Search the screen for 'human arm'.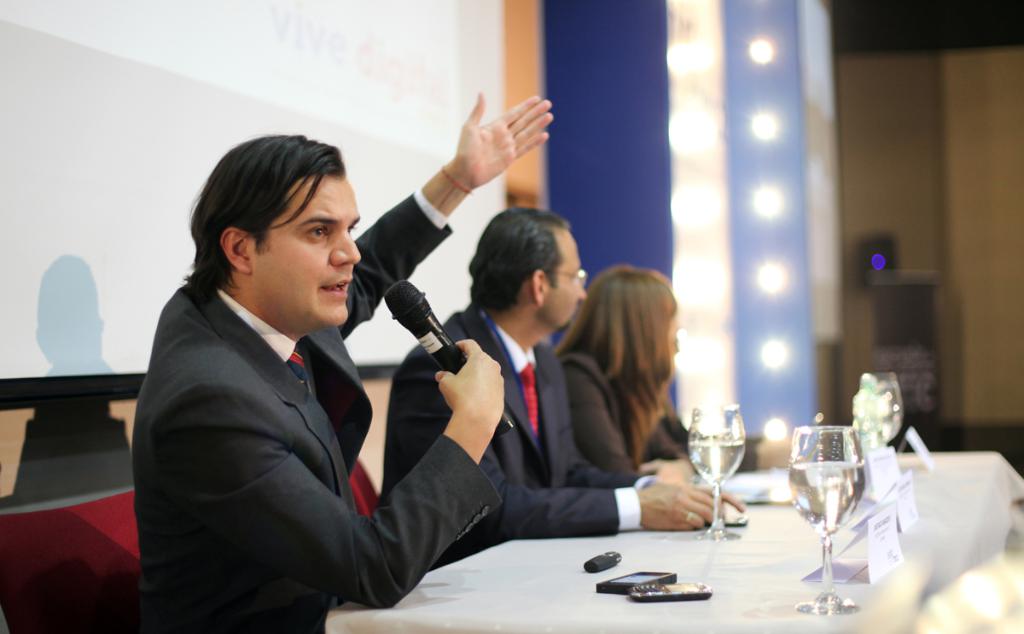
Found at 571 364 630 480.
